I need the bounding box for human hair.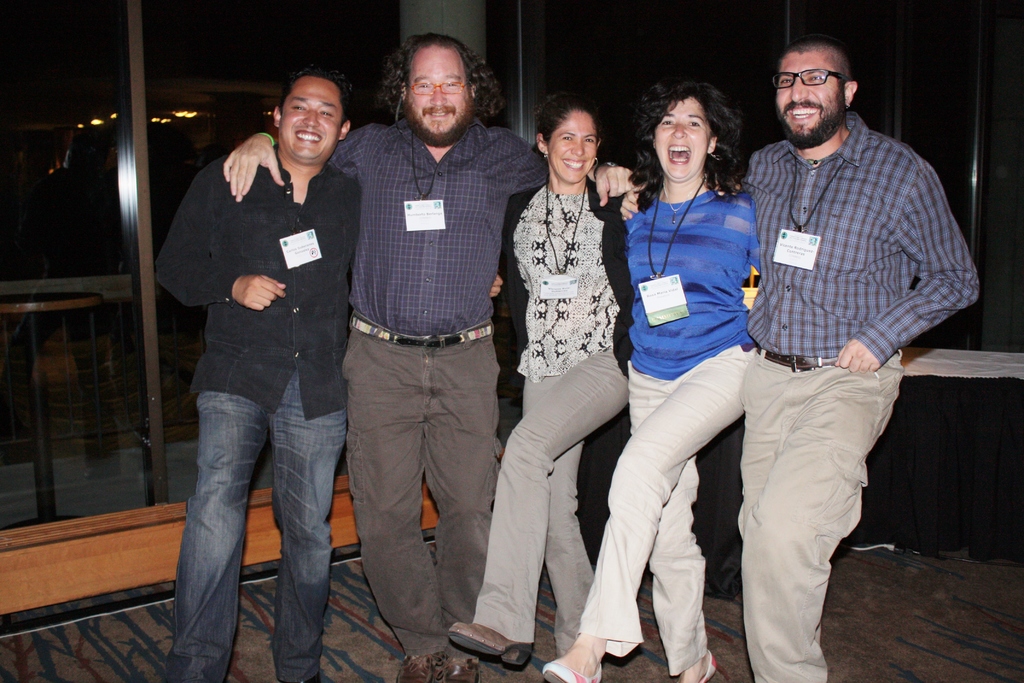
Here it is: box(776, 33, 856, 103).
